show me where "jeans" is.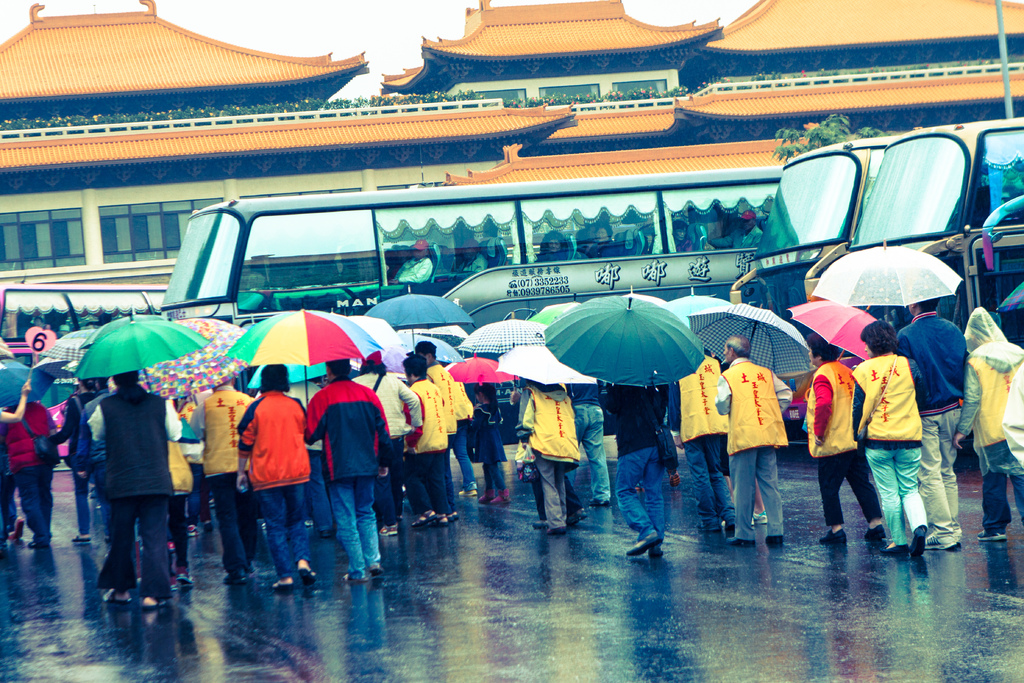
"jeans" is at 75:470:100:537.
